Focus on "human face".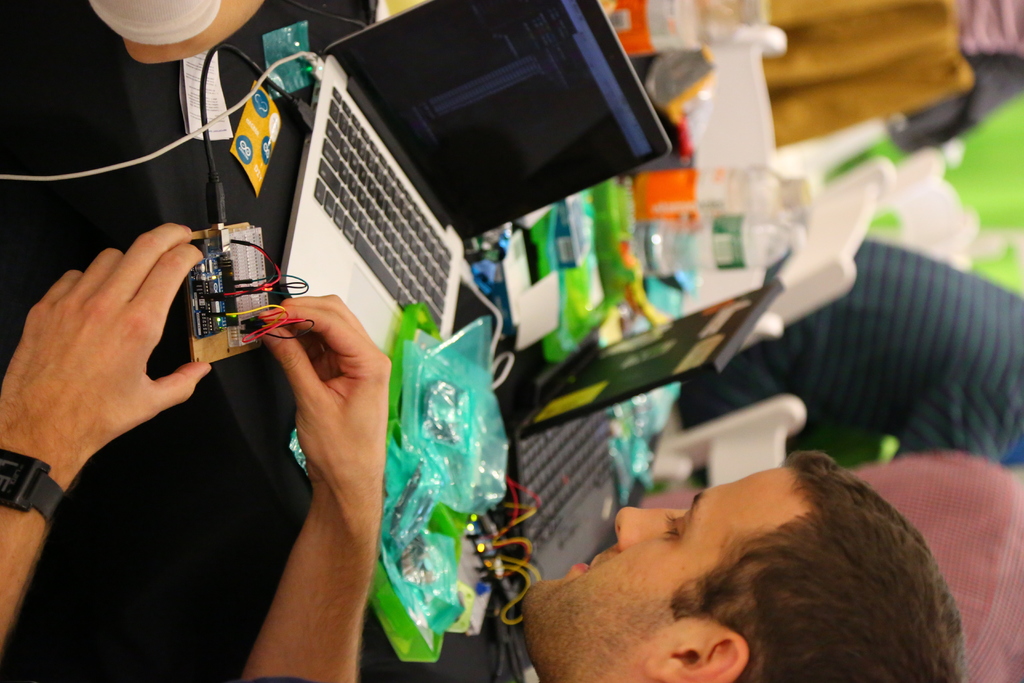
Focused at {"x1": 519, "y1": 465, "x2": 813, "y2": 682}.
